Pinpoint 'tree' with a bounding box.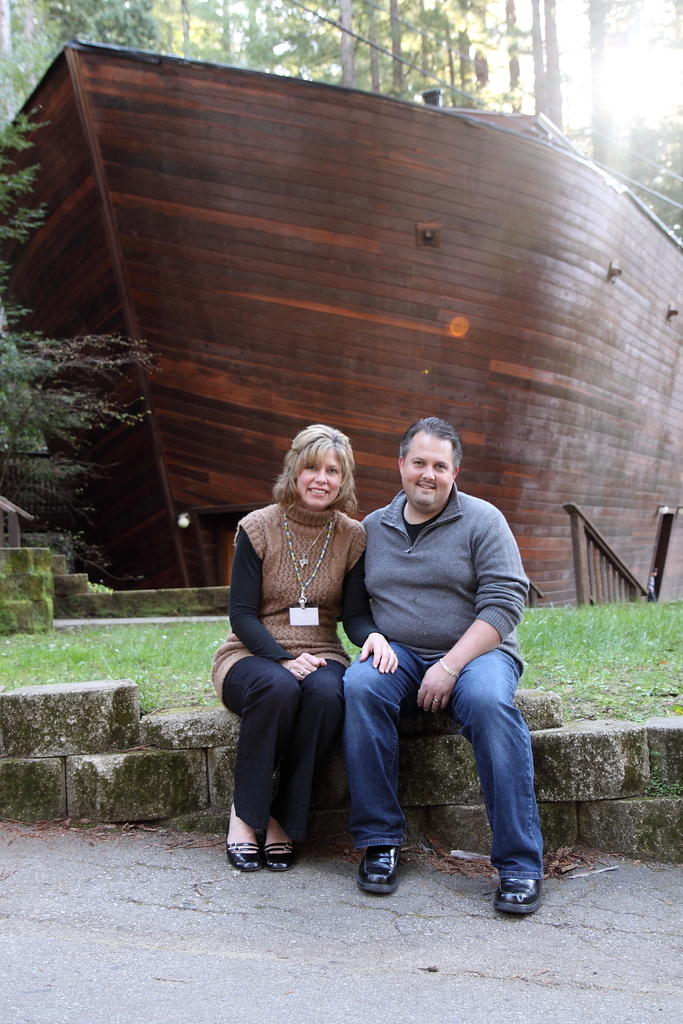
524 0 566 134.
